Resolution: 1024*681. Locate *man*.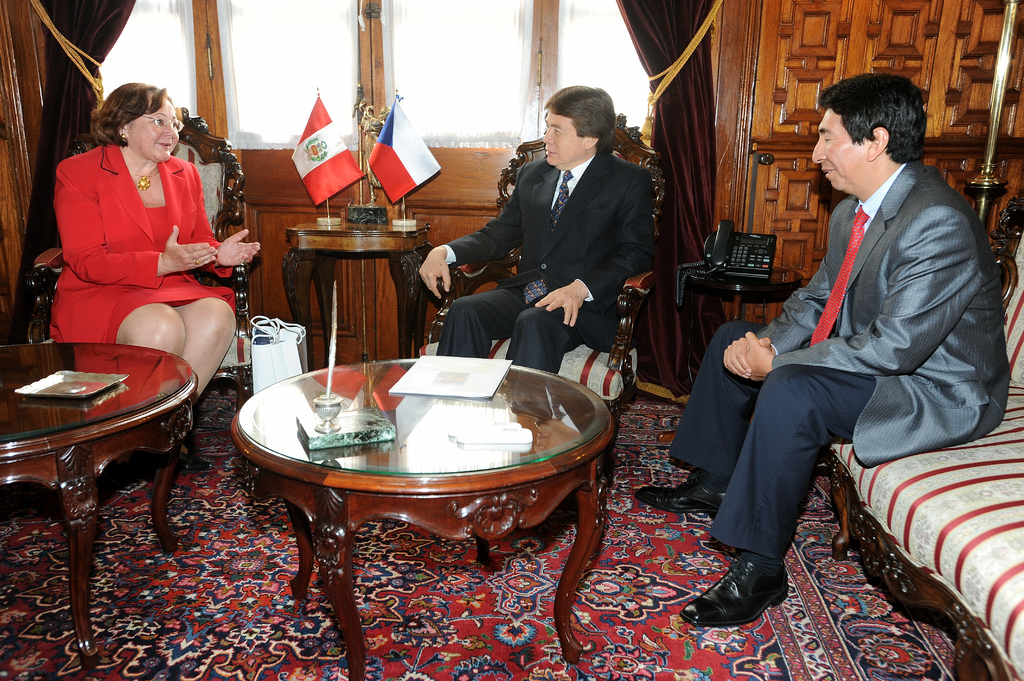
Rect(716, 56, 990, 635).
